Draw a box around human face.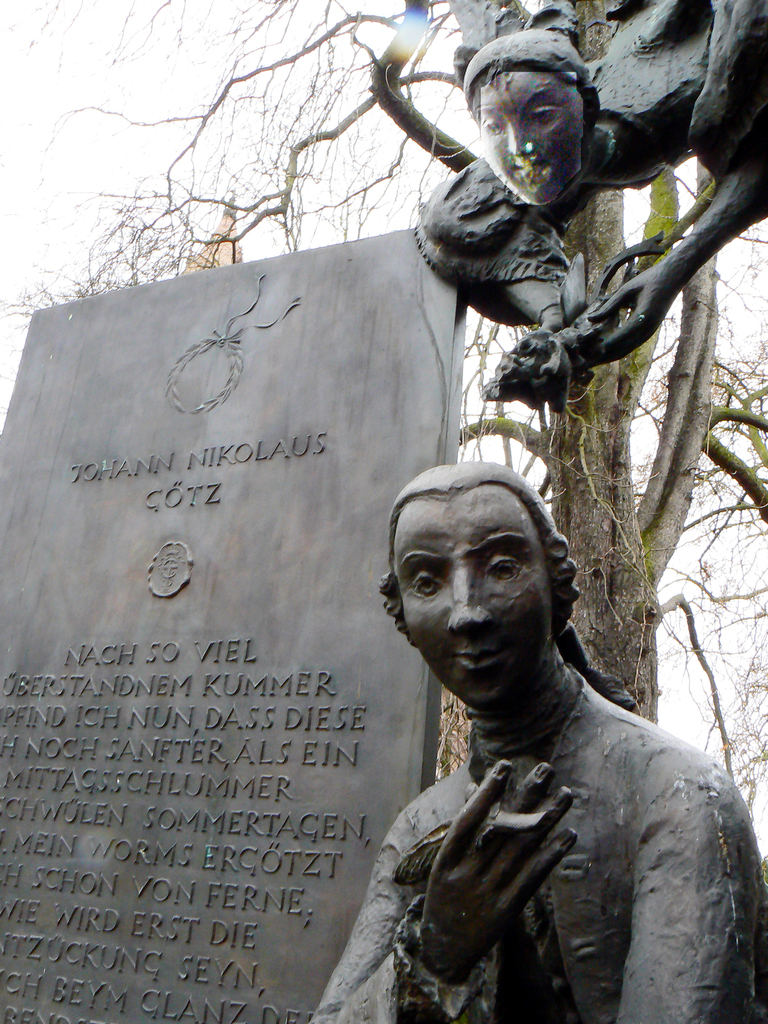
483/75/593/218.
